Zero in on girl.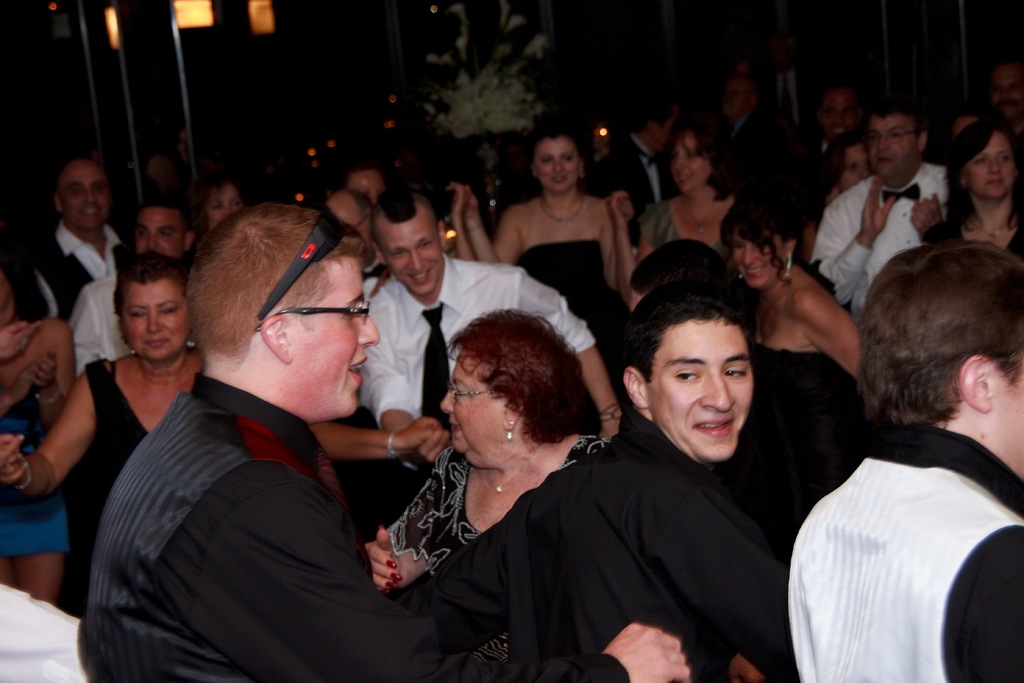
Zeroed in: 918, 115, 1023, 264.
